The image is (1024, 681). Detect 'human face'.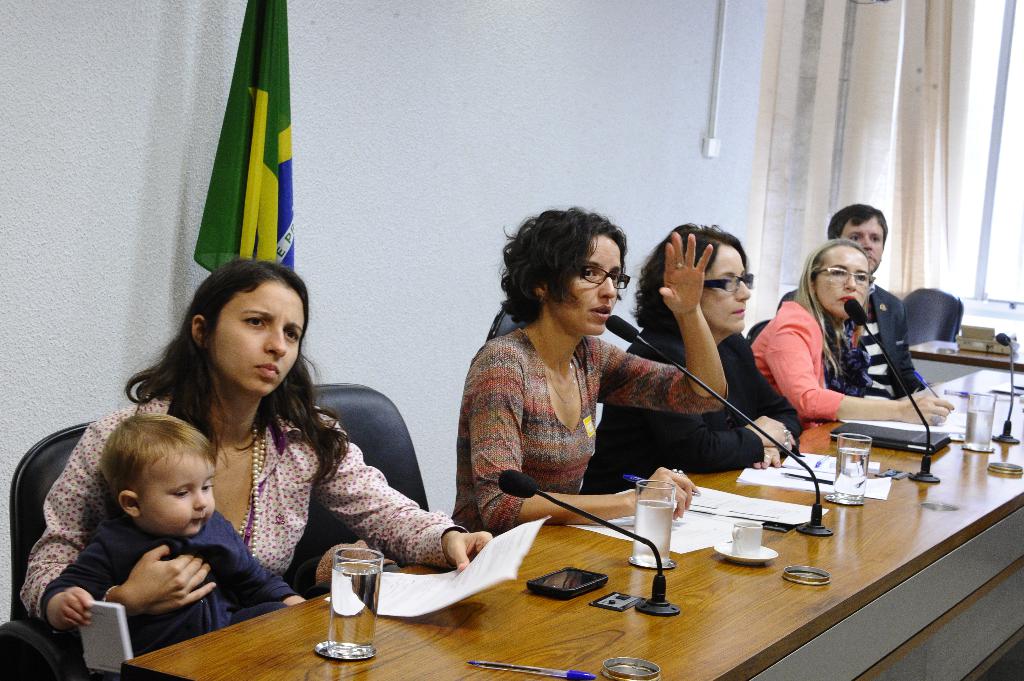
Detection: left=556, top=231, right=623, bottom=332.
